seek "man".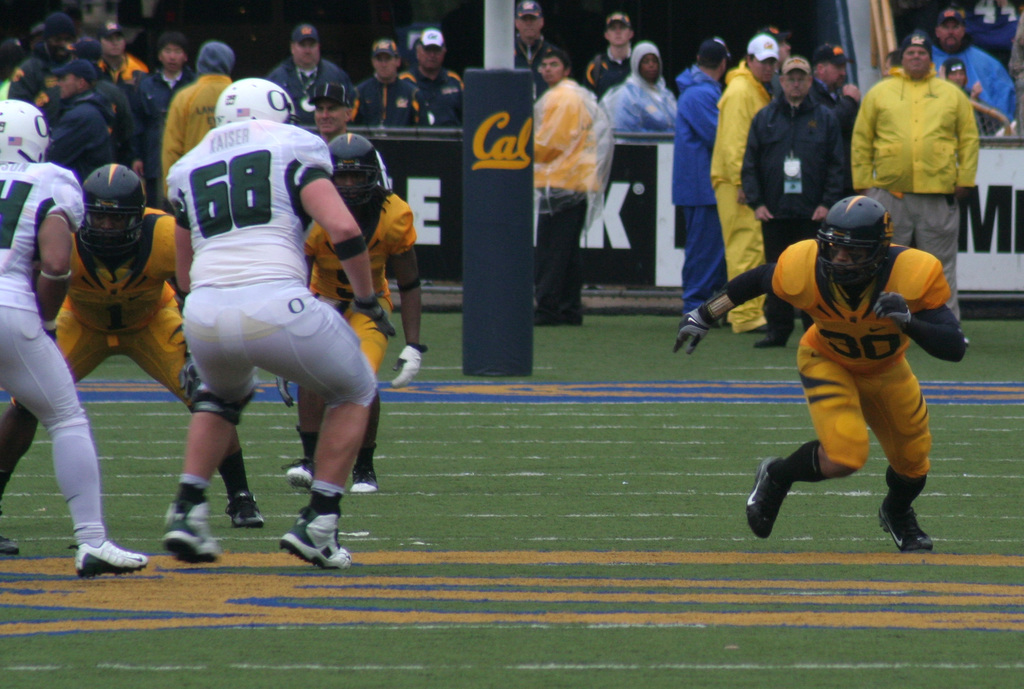
bbox=(0, 133, 144, 576).
